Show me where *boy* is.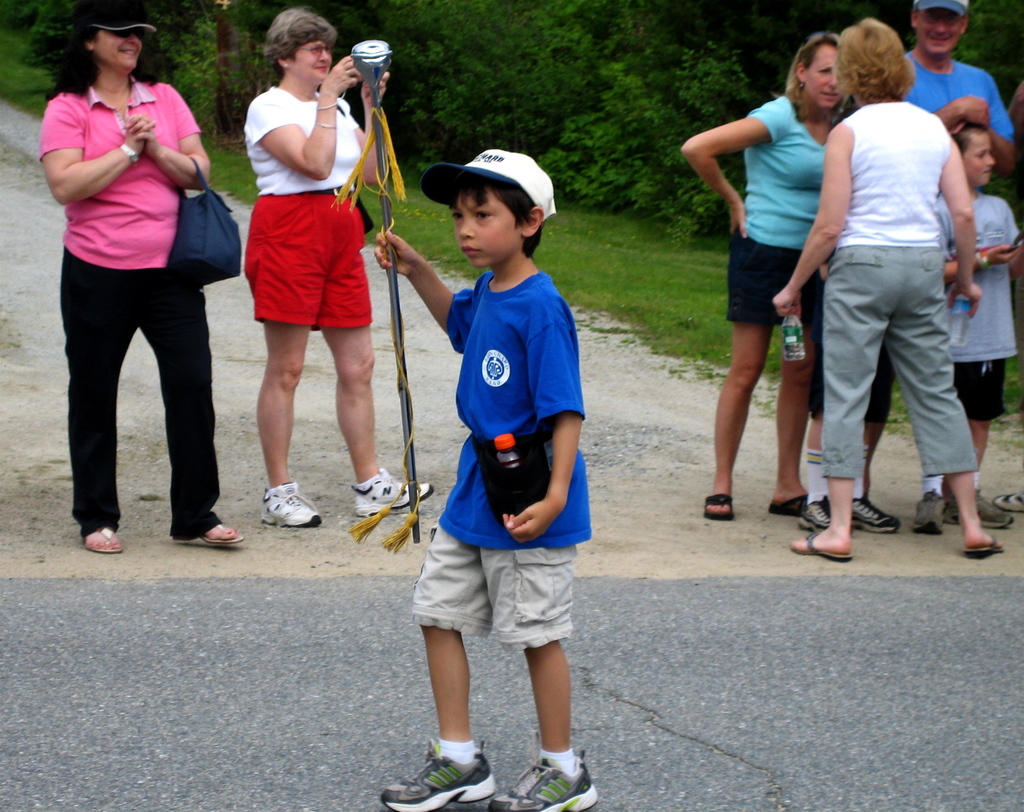
*boy* is at crop(395, 121, 615, 784).
